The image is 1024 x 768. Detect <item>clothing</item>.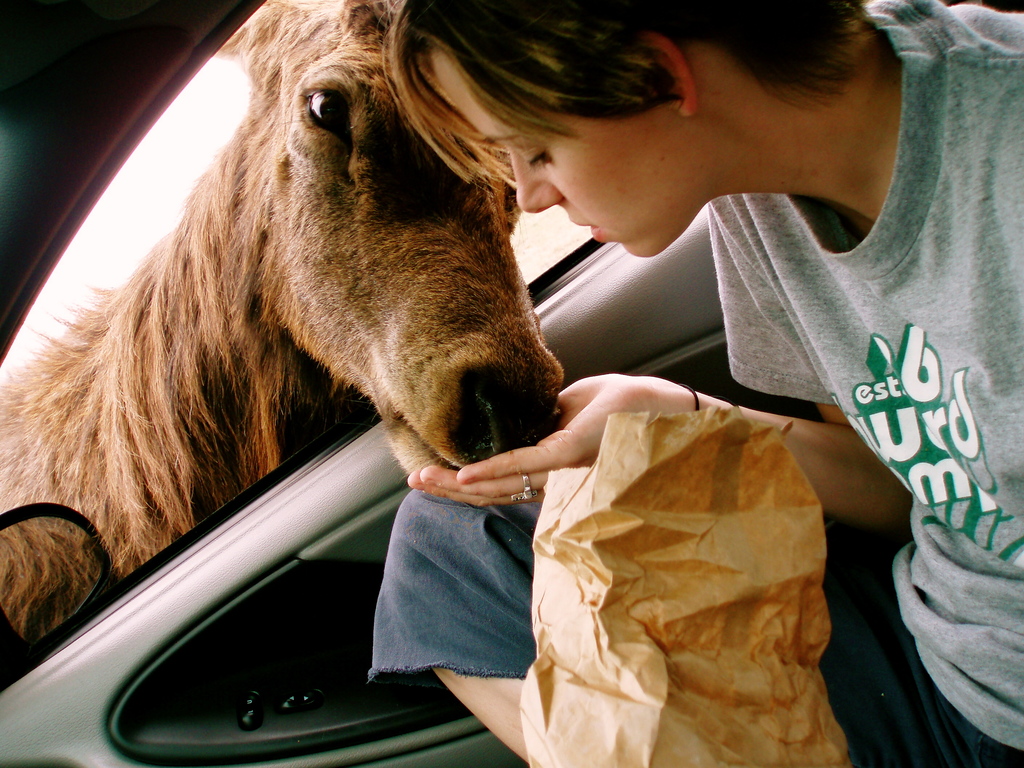
Detection: (377,0,1023,767).
